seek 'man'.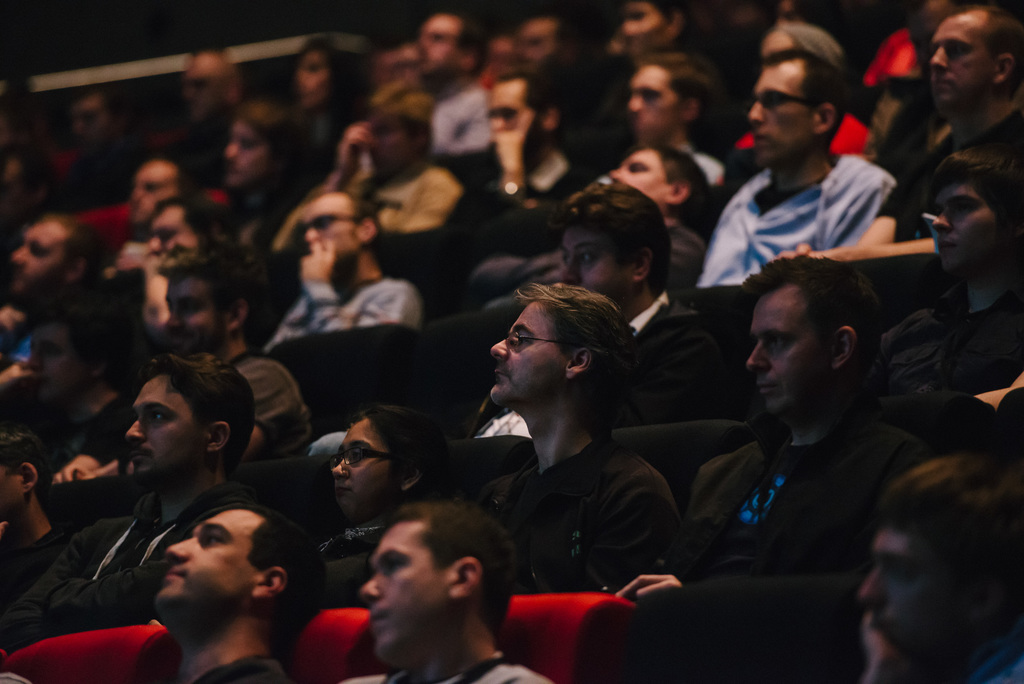
l=143, t=492, r=334, b=683.
